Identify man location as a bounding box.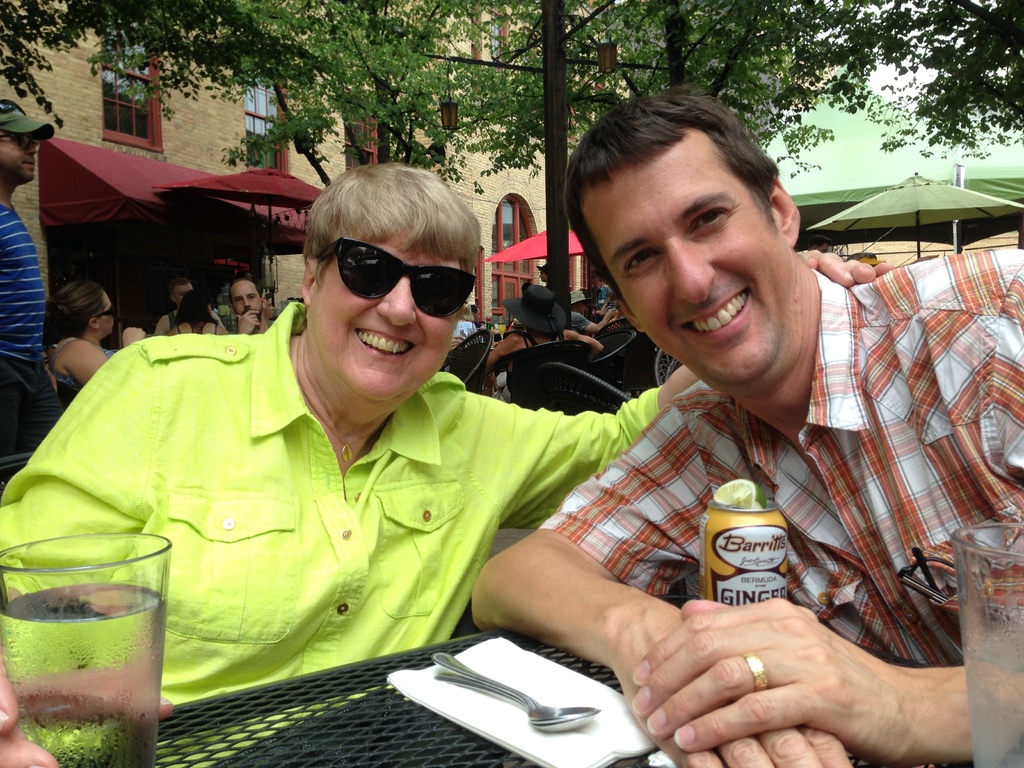
locate(152, 275, 227, 335).
